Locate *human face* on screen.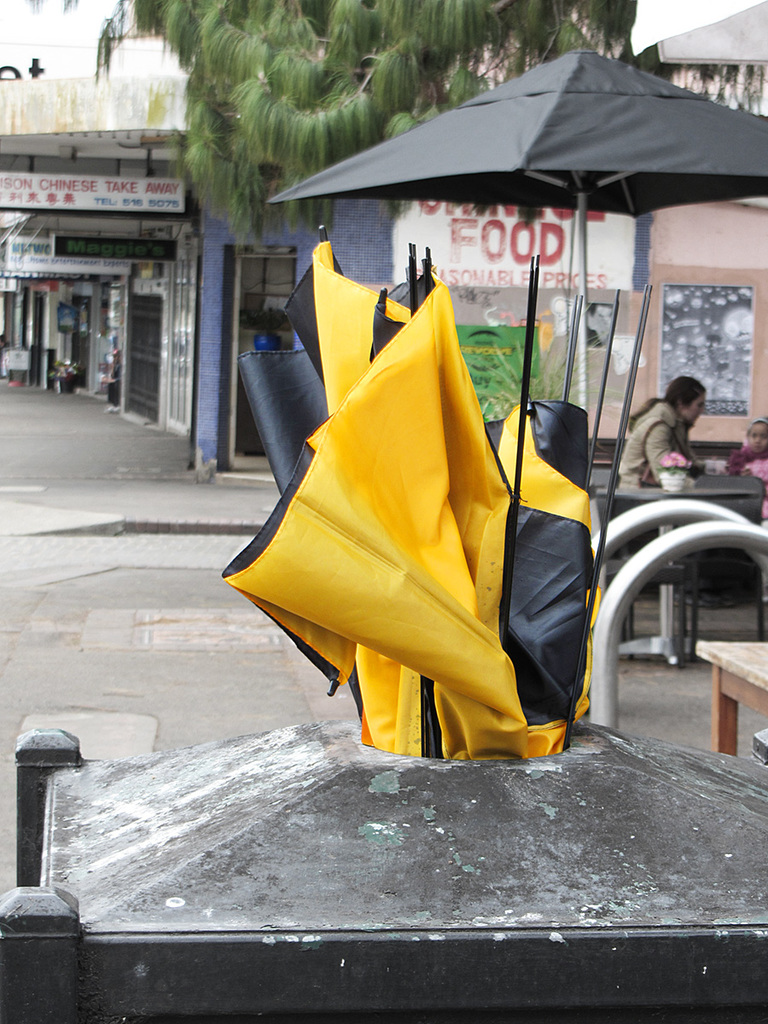
On screen at detection(750, 418, 767, 451).
